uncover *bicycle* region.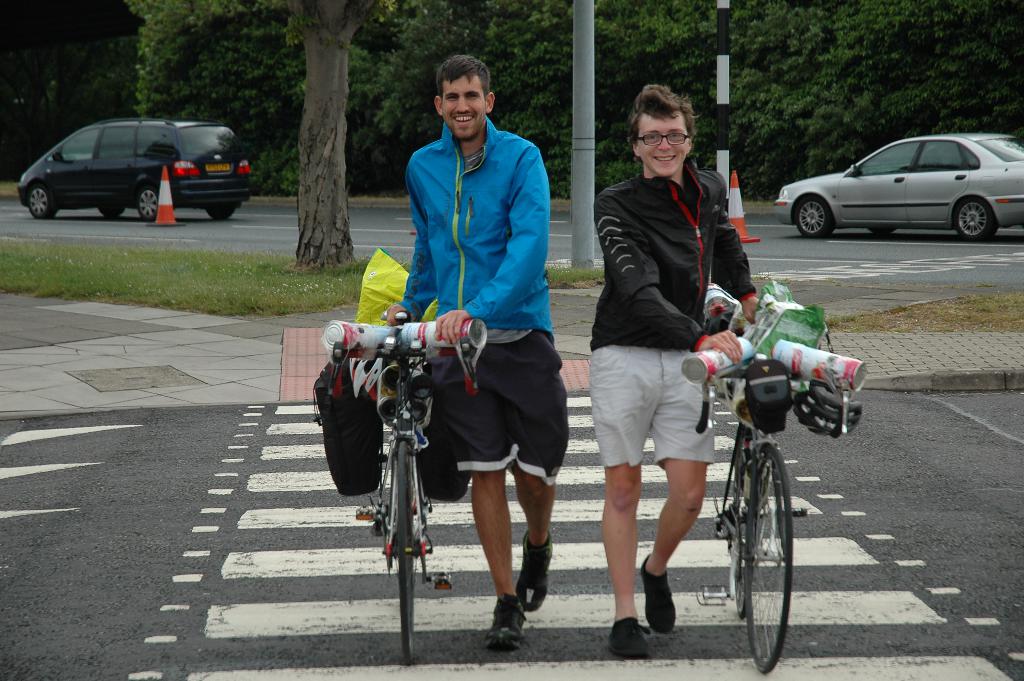
Uncovered: bbox(331, 305, 481, 660).
